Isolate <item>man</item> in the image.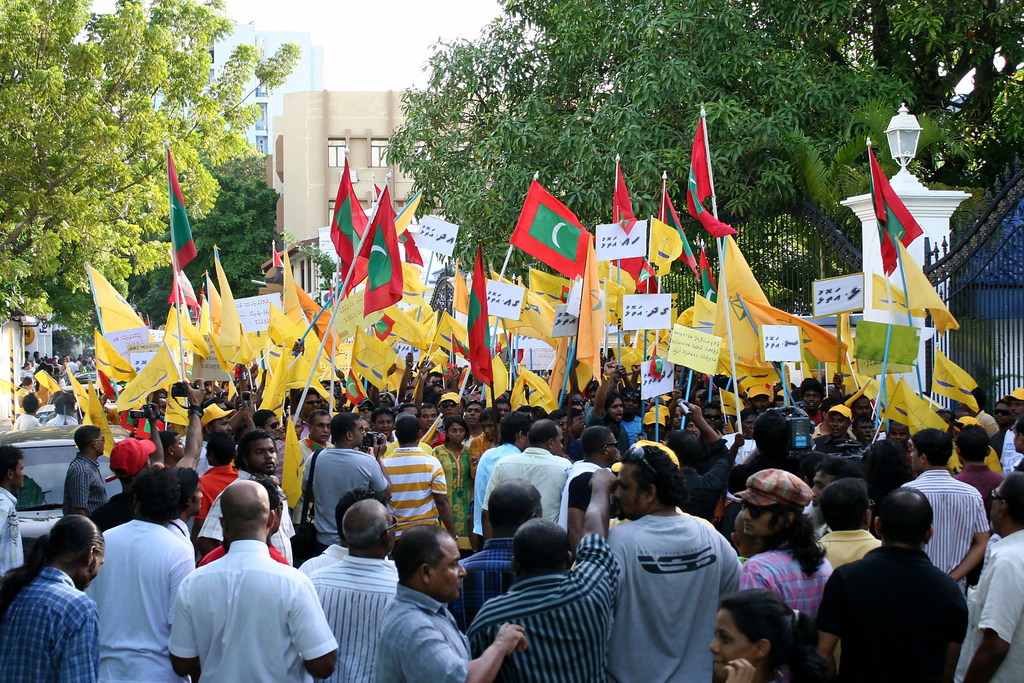
Isolated region: l=39, t=393, r=84, b=437.
